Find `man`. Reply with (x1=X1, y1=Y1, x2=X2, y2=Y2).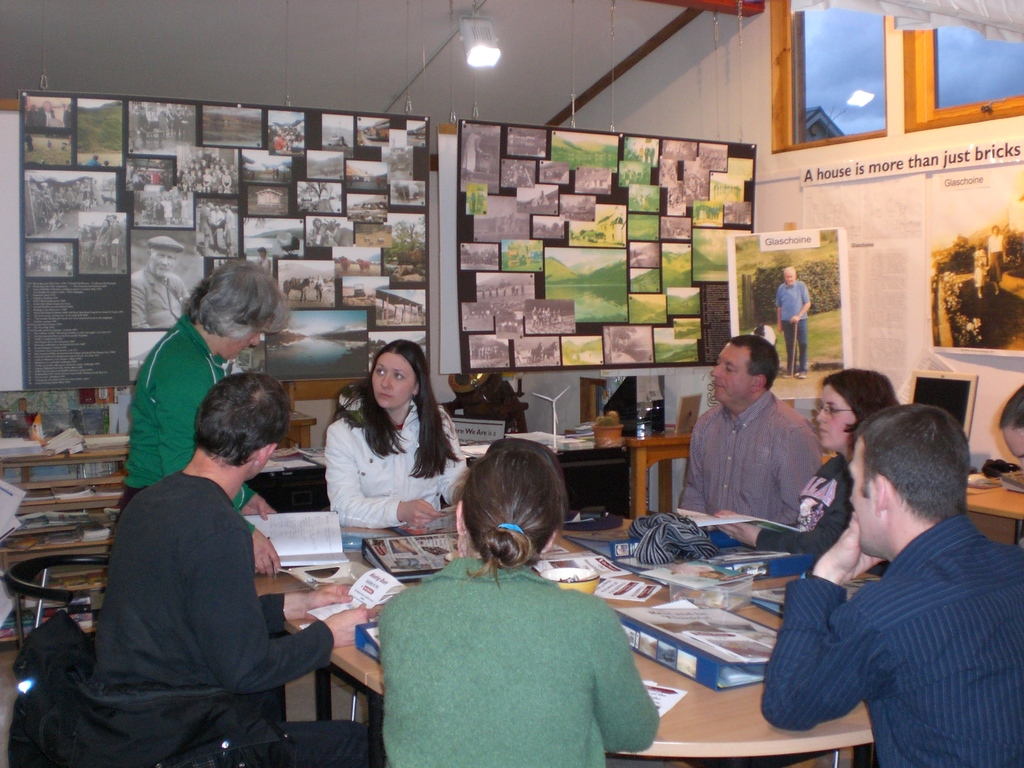
(x1=62, y1=103, x2=73, y2=127).
